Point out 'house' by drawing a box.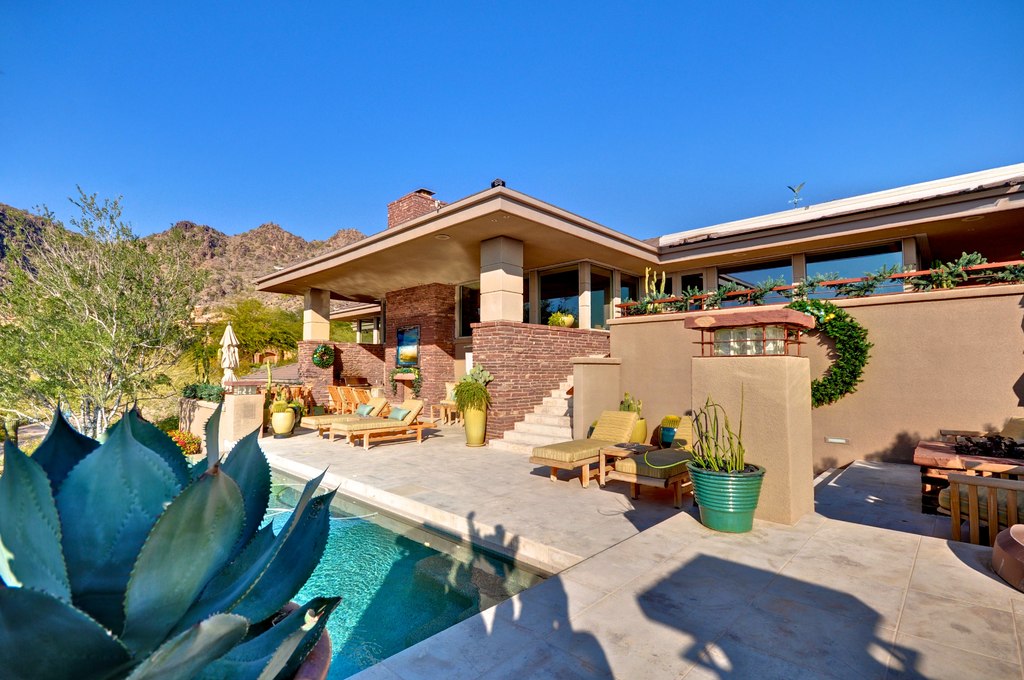
region(250, 161, 1023, 524).
